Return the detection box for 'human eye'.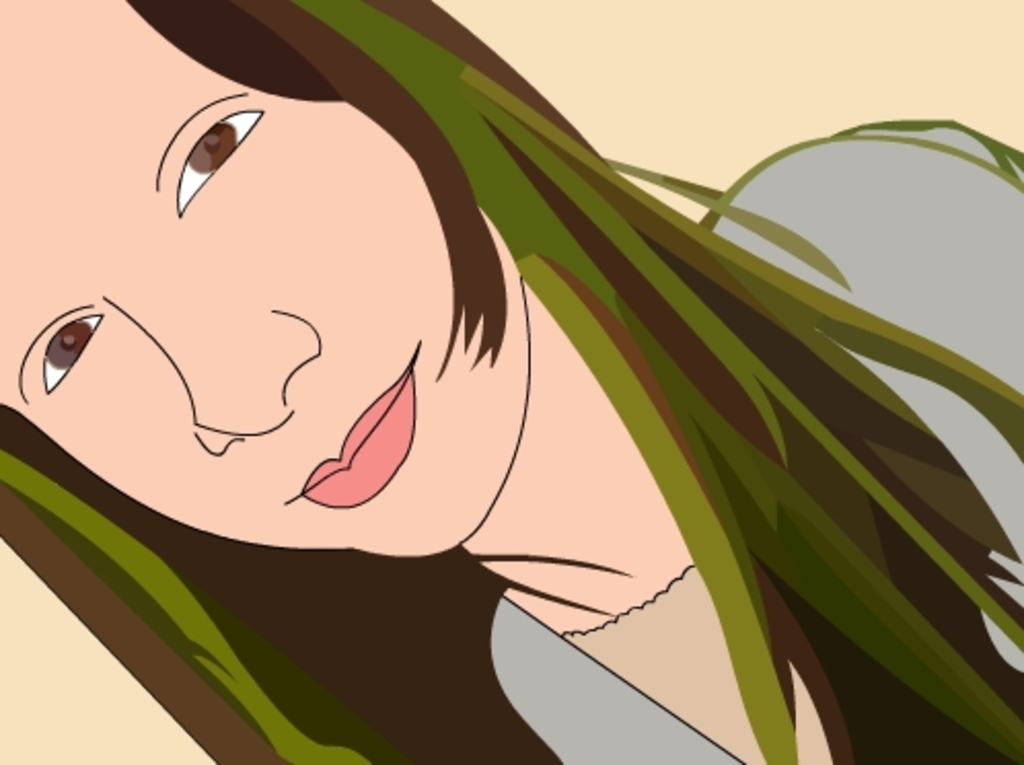
35/311/105/397.
